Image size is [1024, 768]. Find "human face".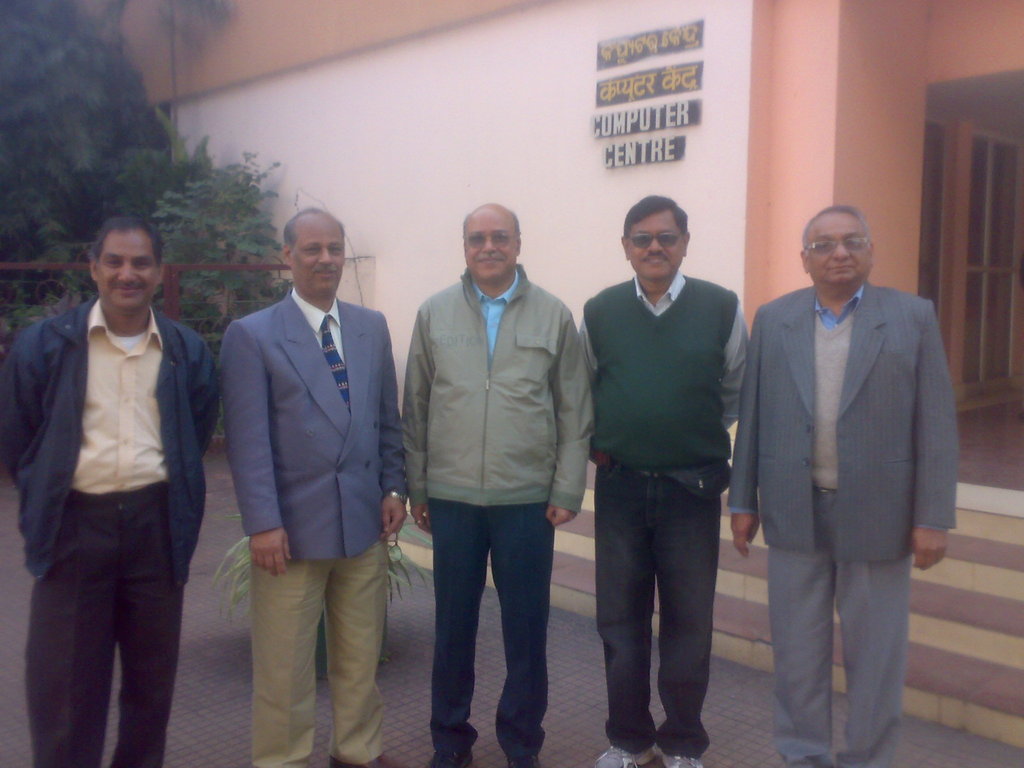
Rect(466, 220, 514, 281).
